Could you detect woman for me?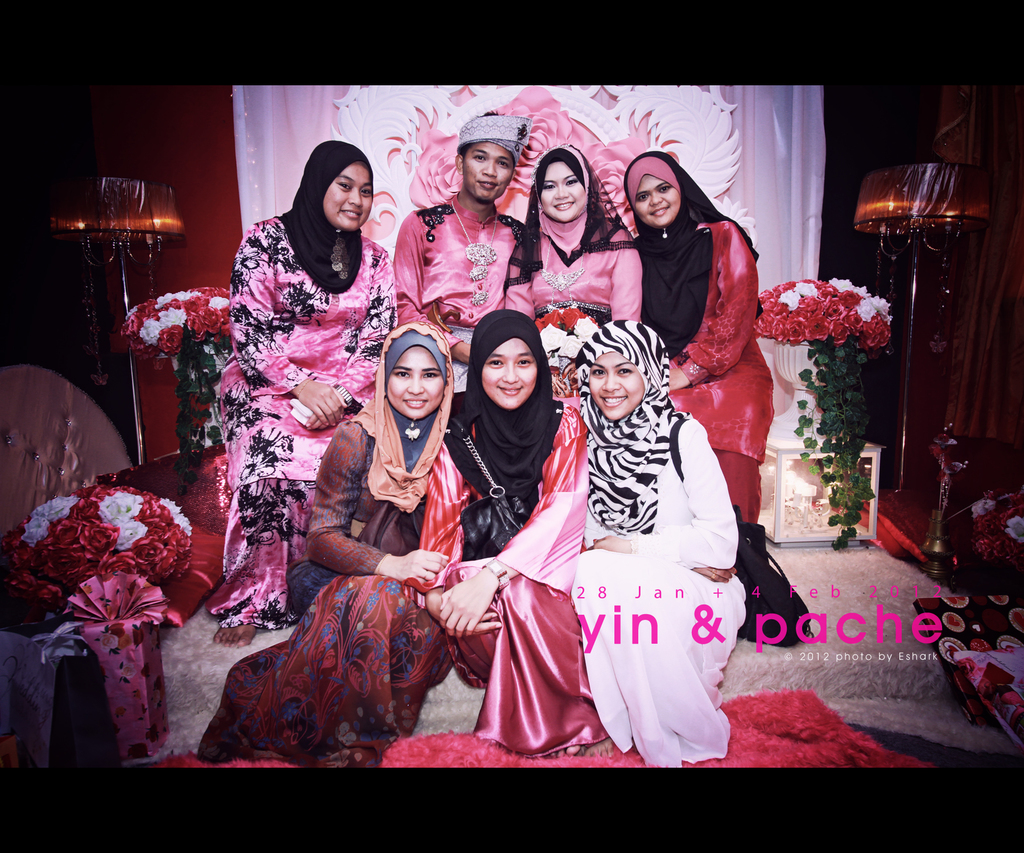
Detection result: select_region(196, 324, 475, 768).
